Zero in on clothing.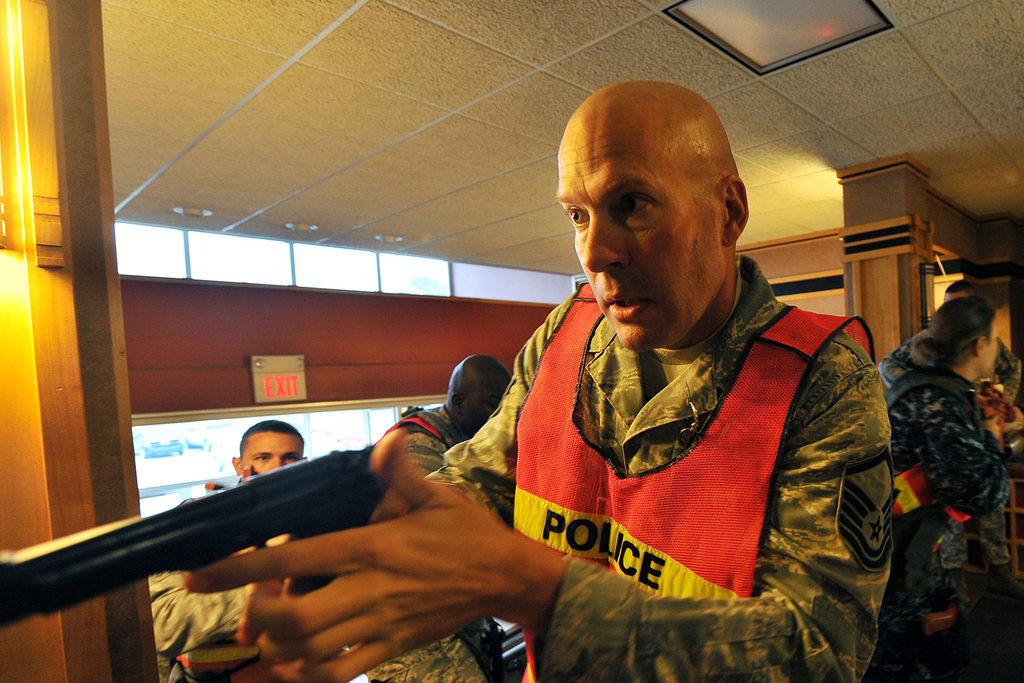
Zeroed in: 455, 231, 898, 623.
